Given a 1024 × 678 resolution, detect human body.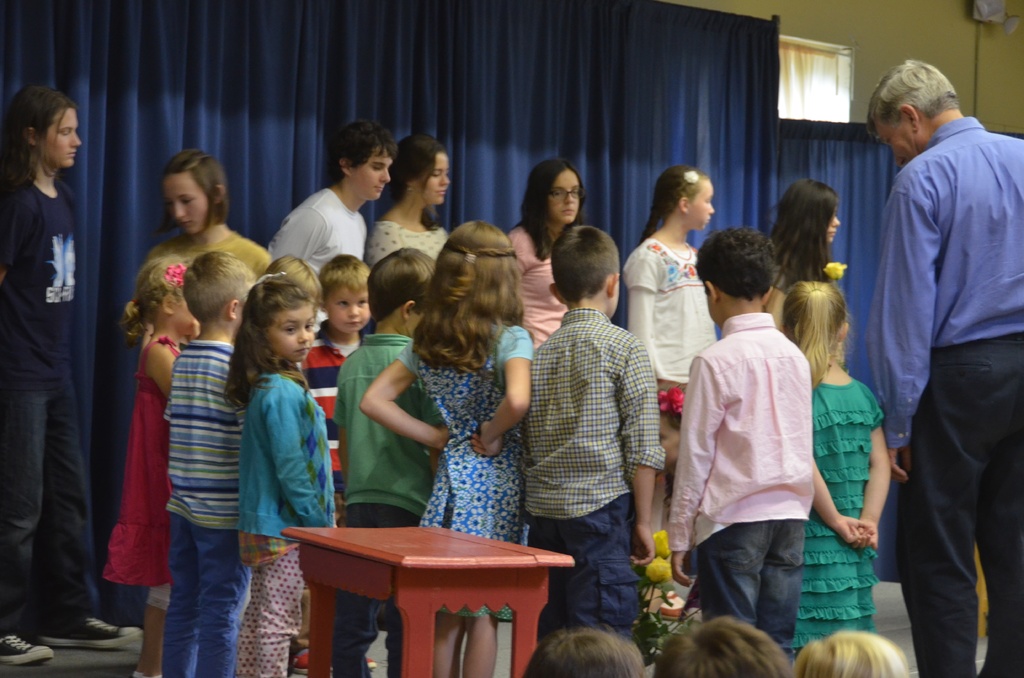
rect(775, 277, 900, 651).
